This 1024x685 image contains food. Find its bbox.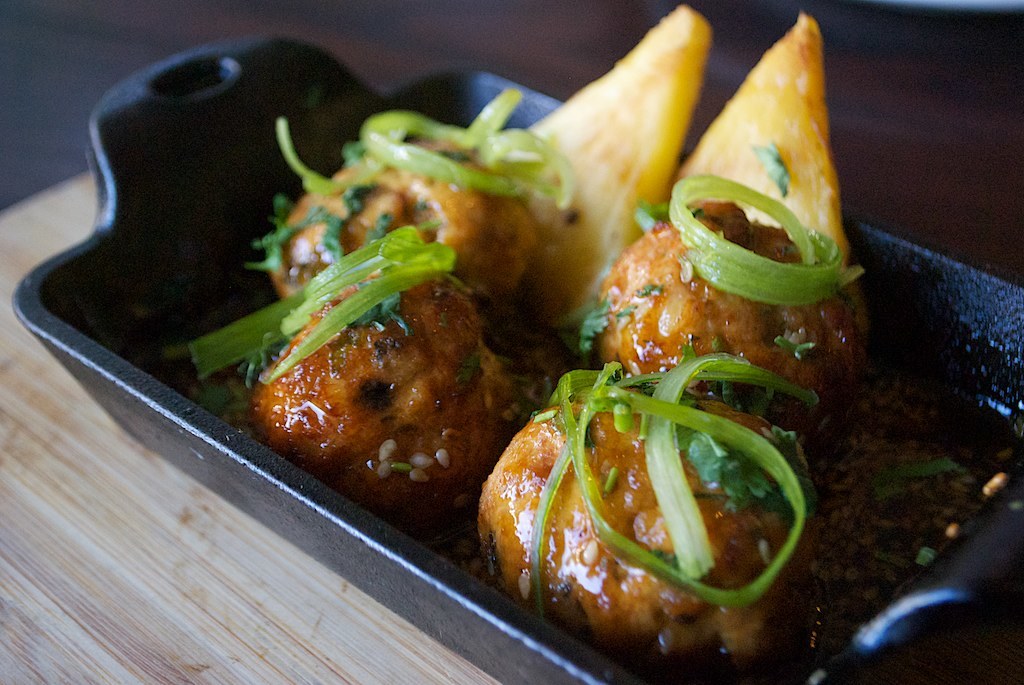
[243,87,573,309].
